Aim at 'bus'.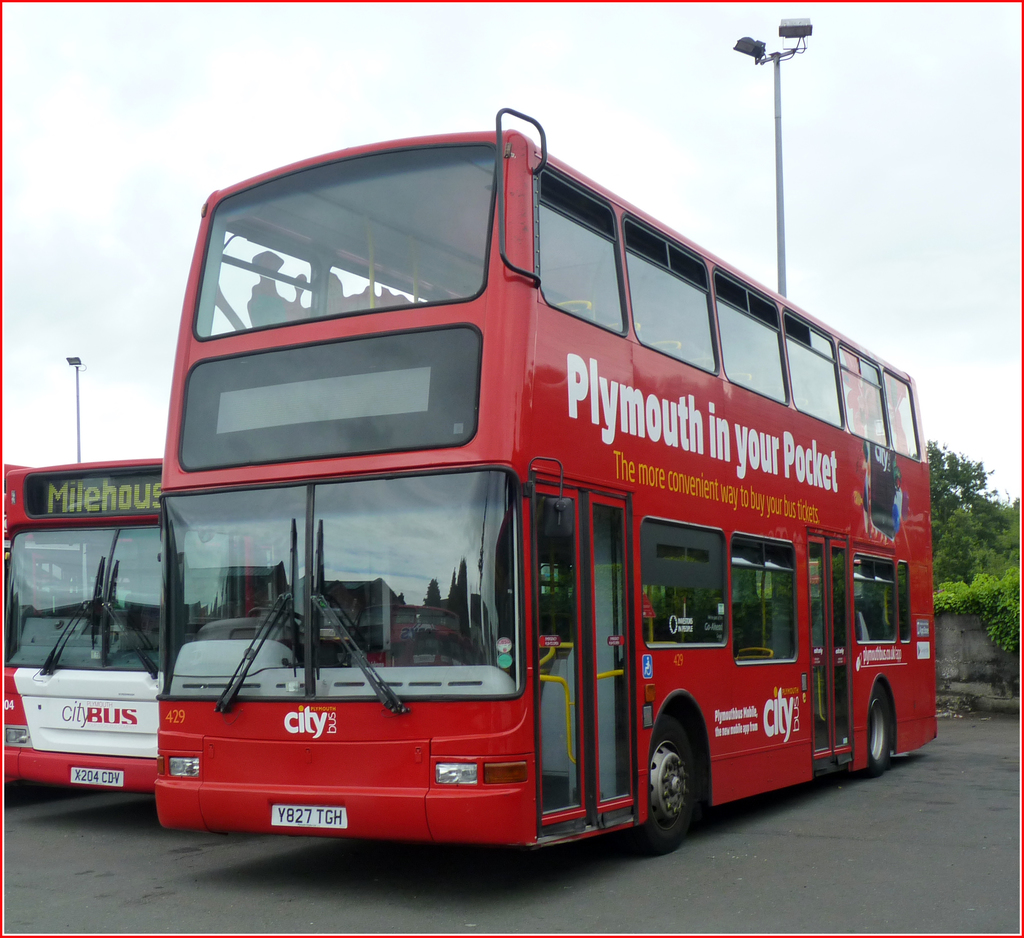
Aimed at [150,108,940,854].
